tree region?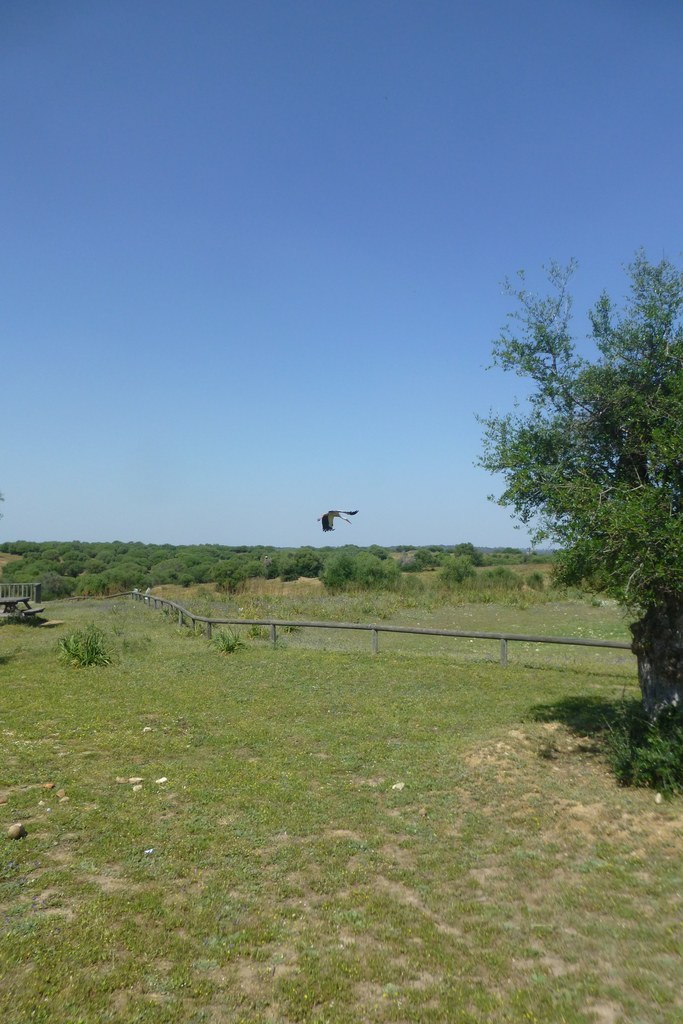
region(185, 545, 213, 564)
